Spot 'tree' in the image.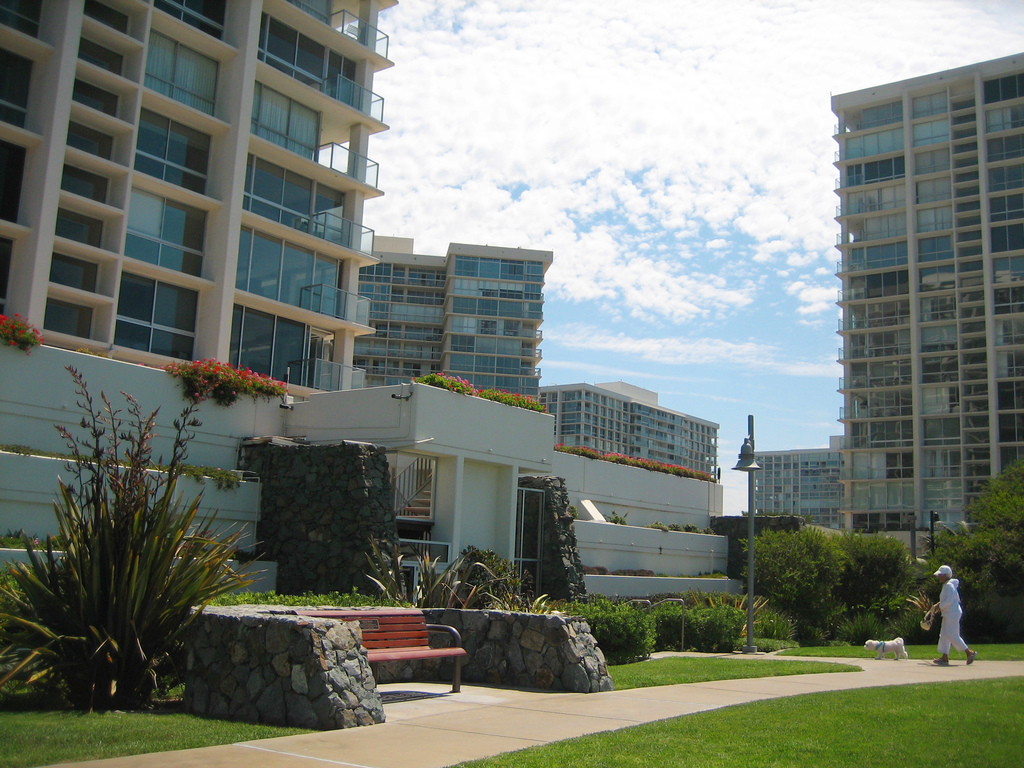
'tree' found at x1=929, y1=461, x2=1023, y2=641.
